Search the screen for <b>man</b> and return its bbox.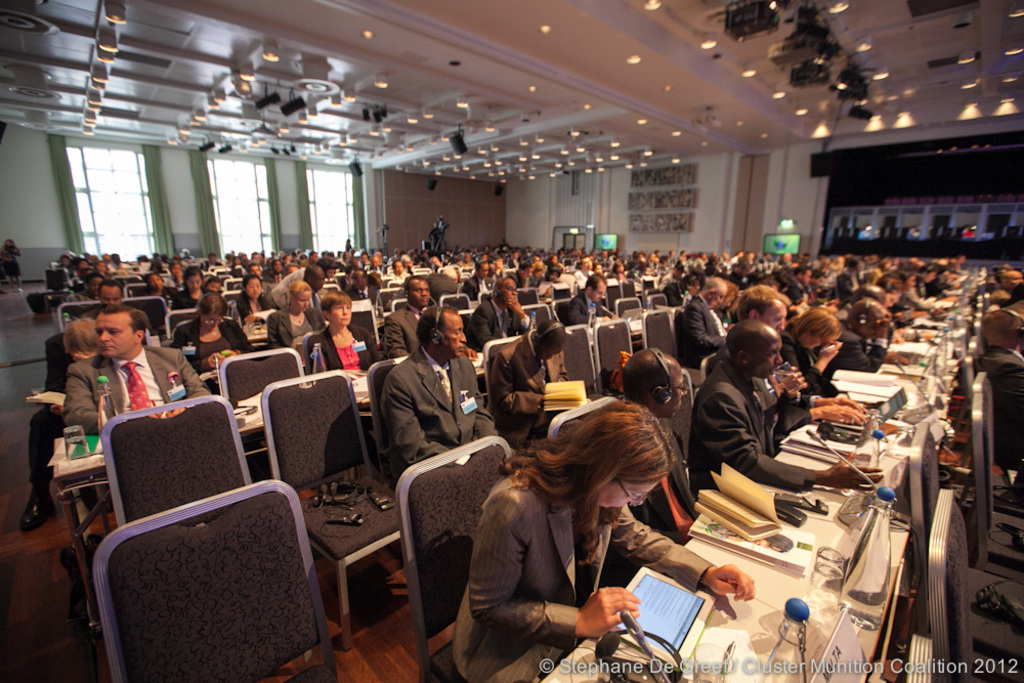
Found: [562, 271, 611, 327].
